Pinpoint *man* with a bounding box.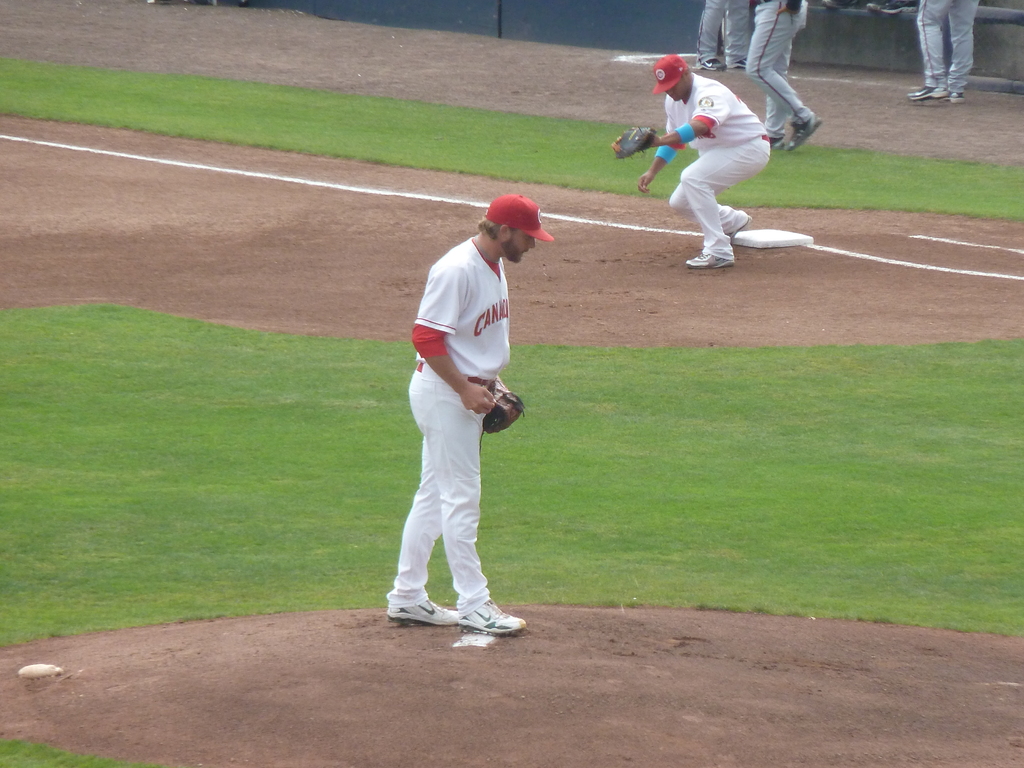
bbox=(742, 0, 826, 155).
